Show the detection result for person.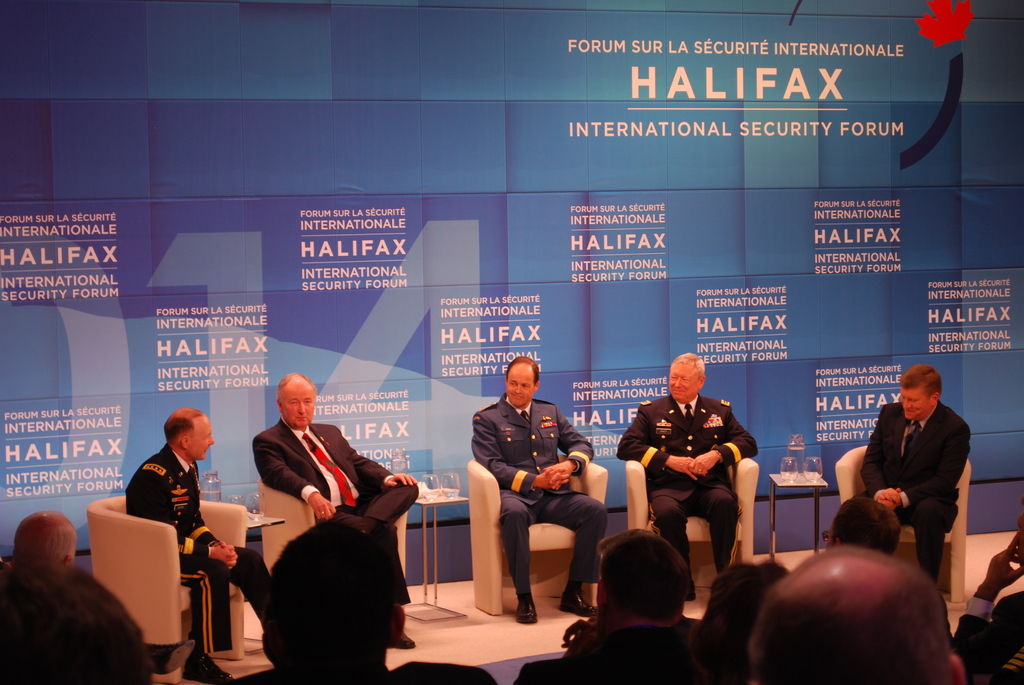
bbox=(128, 412, 275, 682).
